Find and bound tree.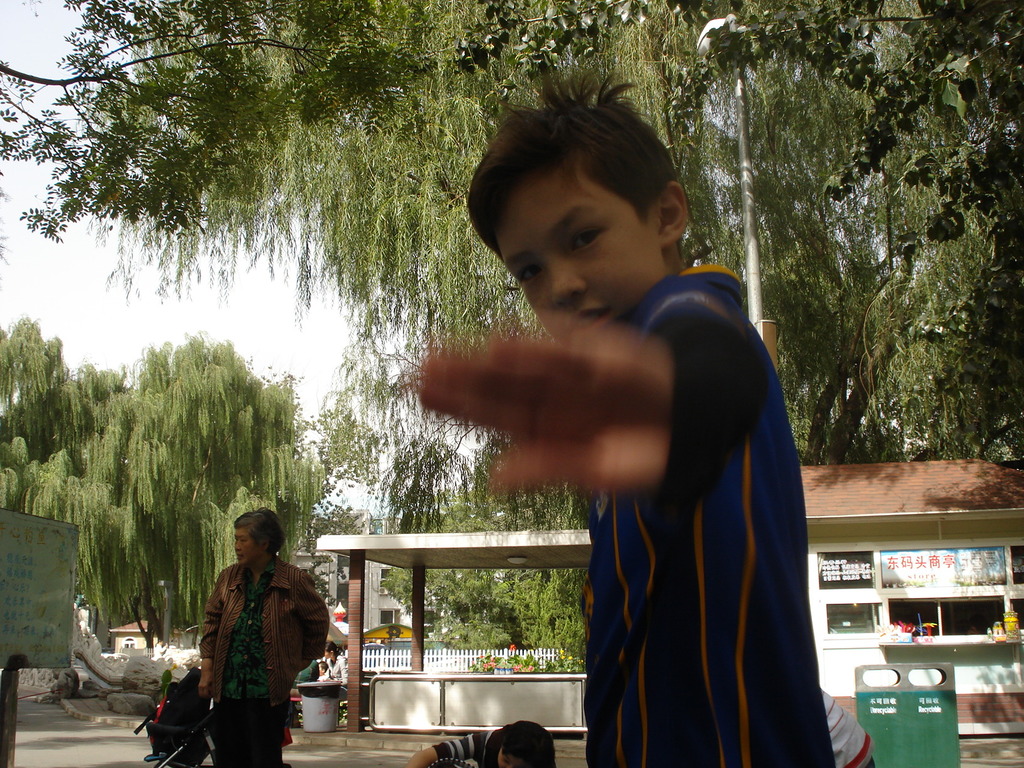
Bound: (left=0, top=319, right=133, bottom=522).
